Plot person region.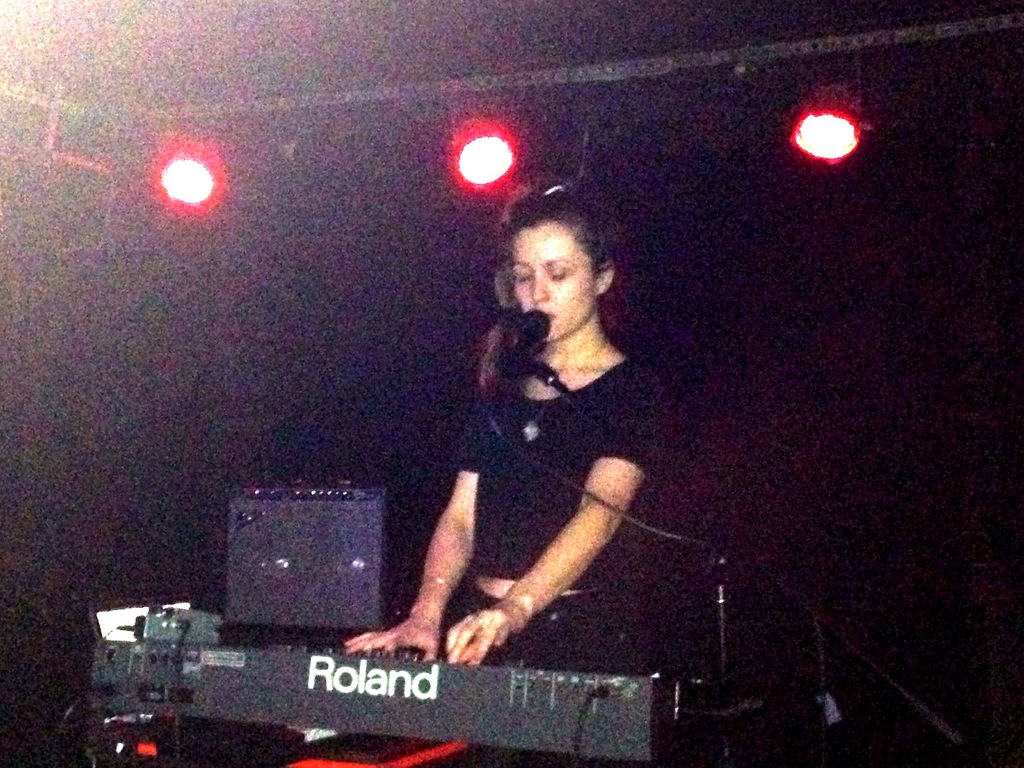
Plotted at (left=364, top=201, right=663, bottom=697).
